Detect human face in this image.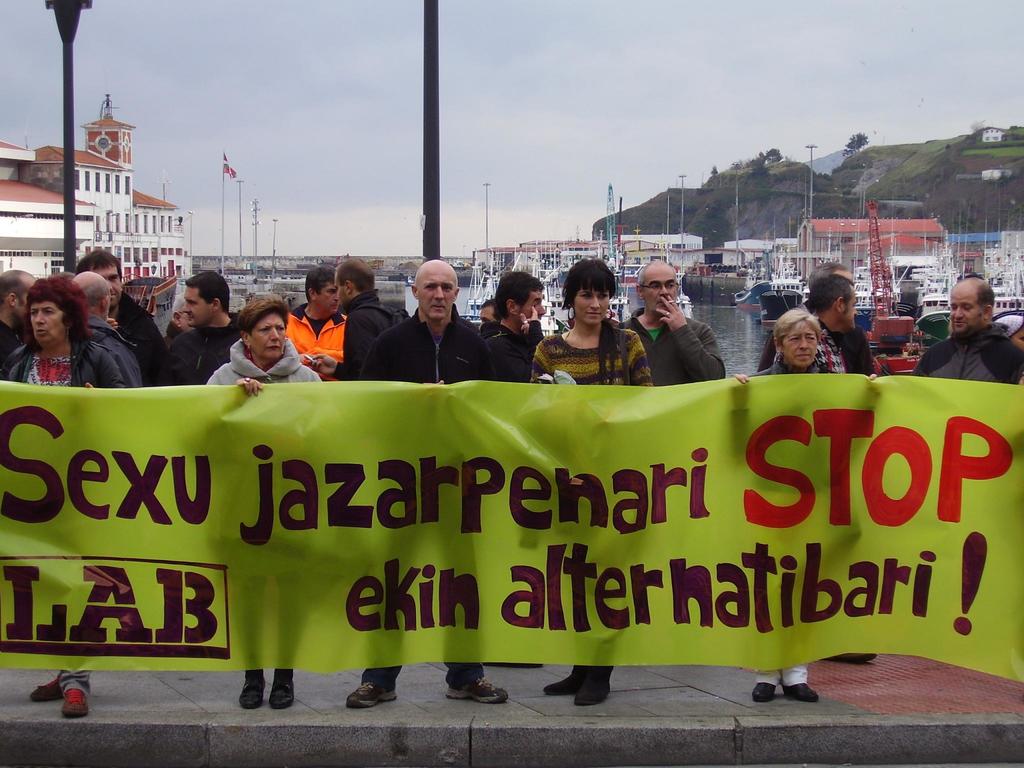
Detection: bbox=(320, 280, 341, 312).
